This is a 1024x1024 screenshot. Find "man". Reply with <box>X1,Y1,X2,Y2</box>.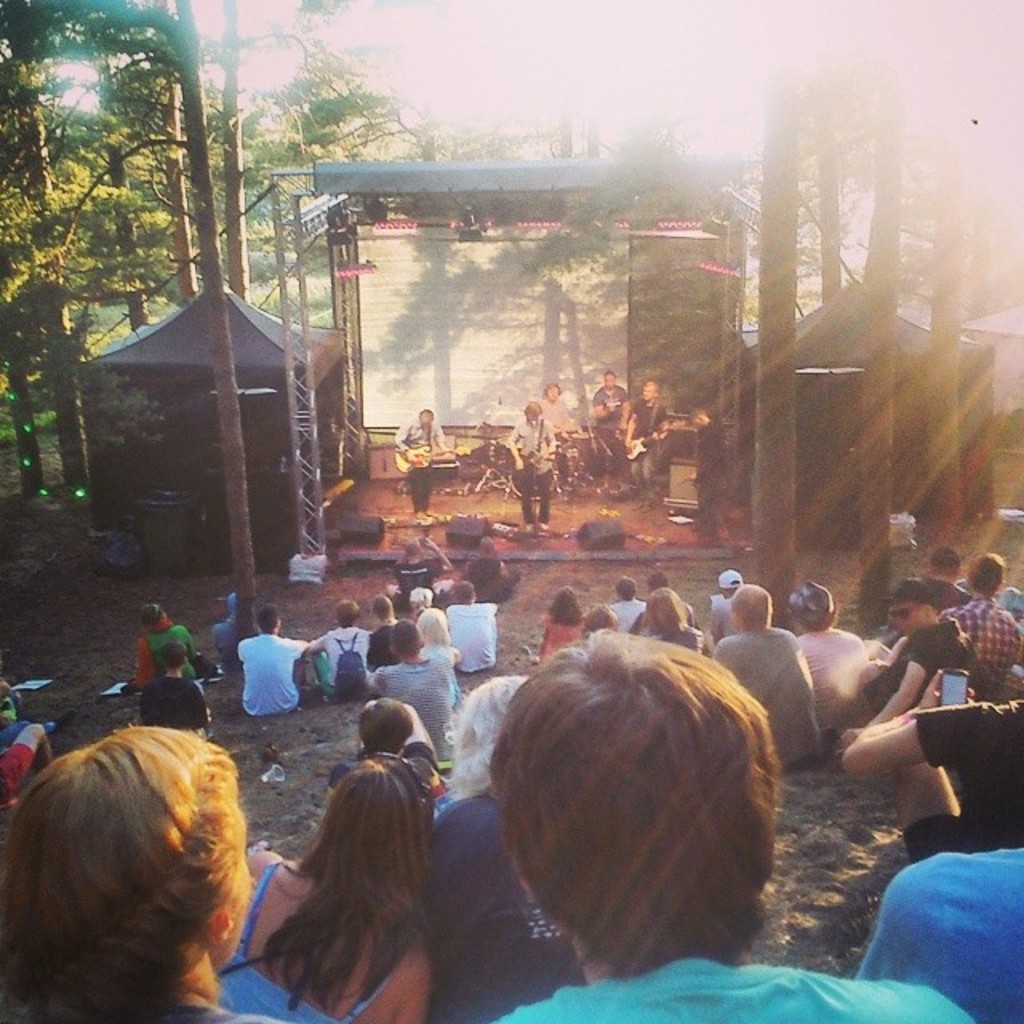
<box>387,542,450,606</box>.
